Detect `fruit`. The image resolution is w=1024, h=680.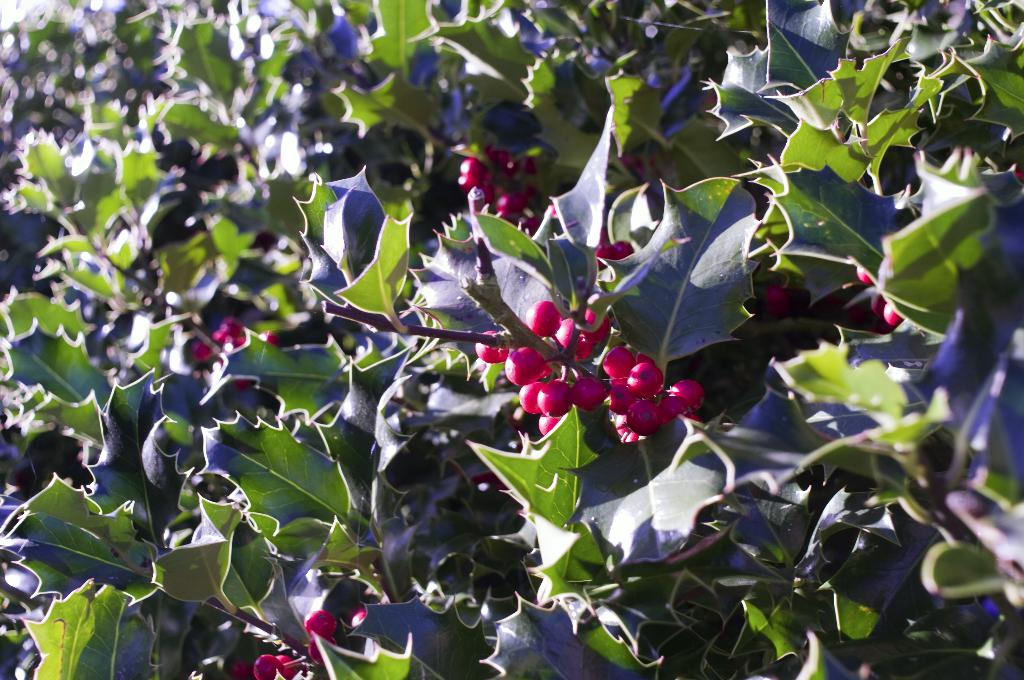
x1=304, y1=611, x2=337, y2=668.
